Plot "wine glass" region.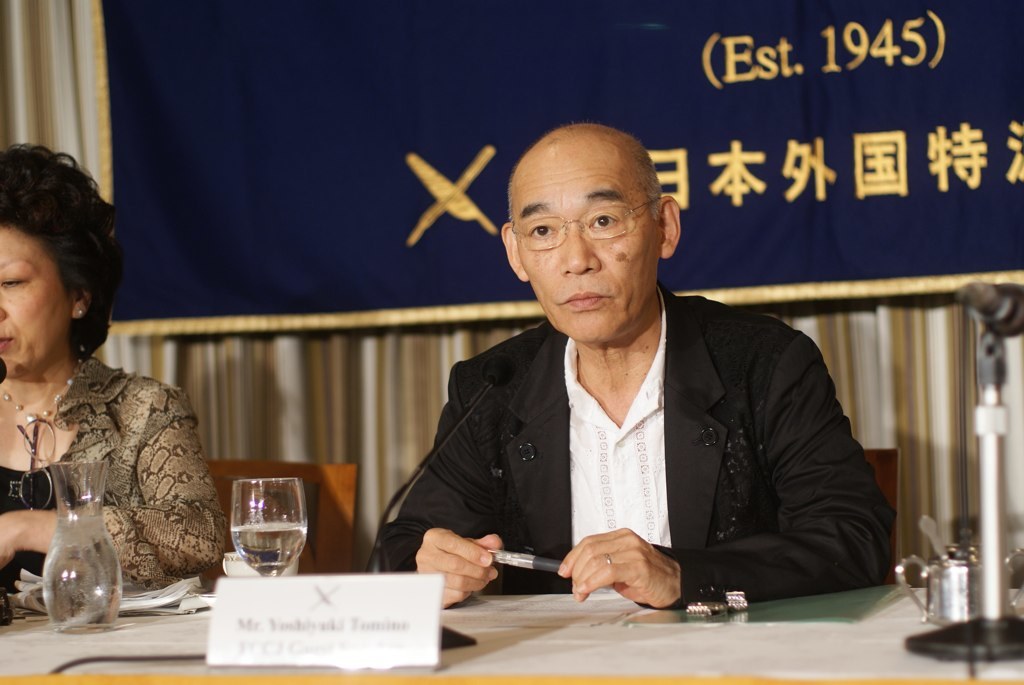
Plotted at x1=231 y1=473 x2=306 y2=582.
